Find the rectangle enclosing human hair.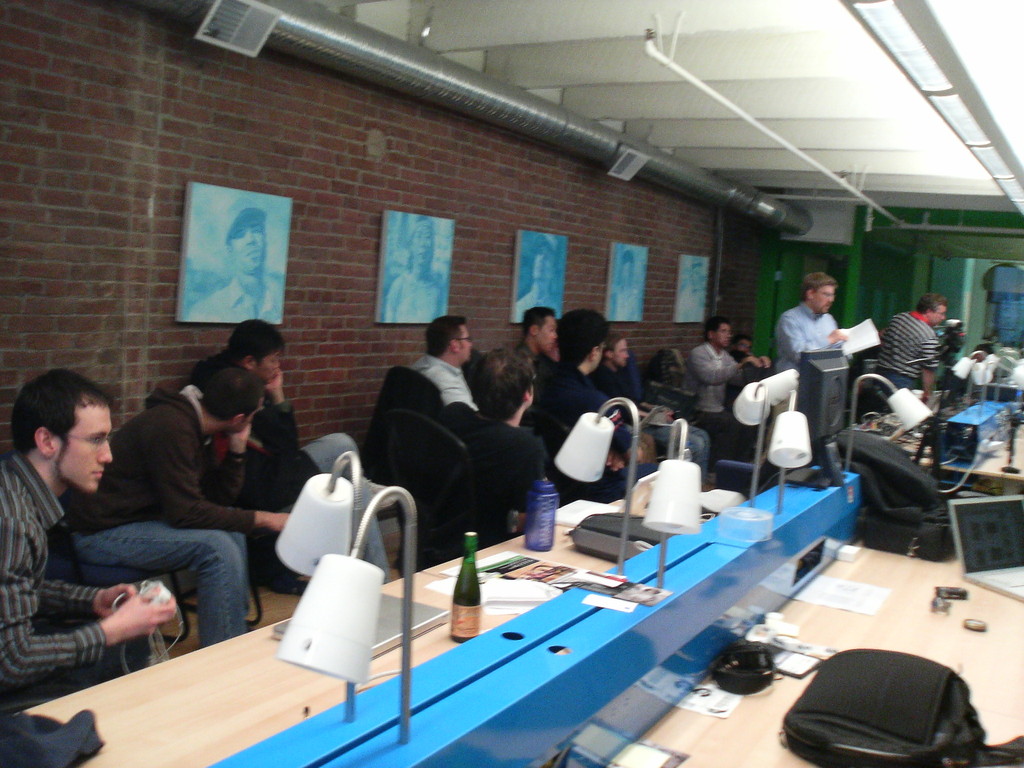
BBox(223, 317, 287, 365).
